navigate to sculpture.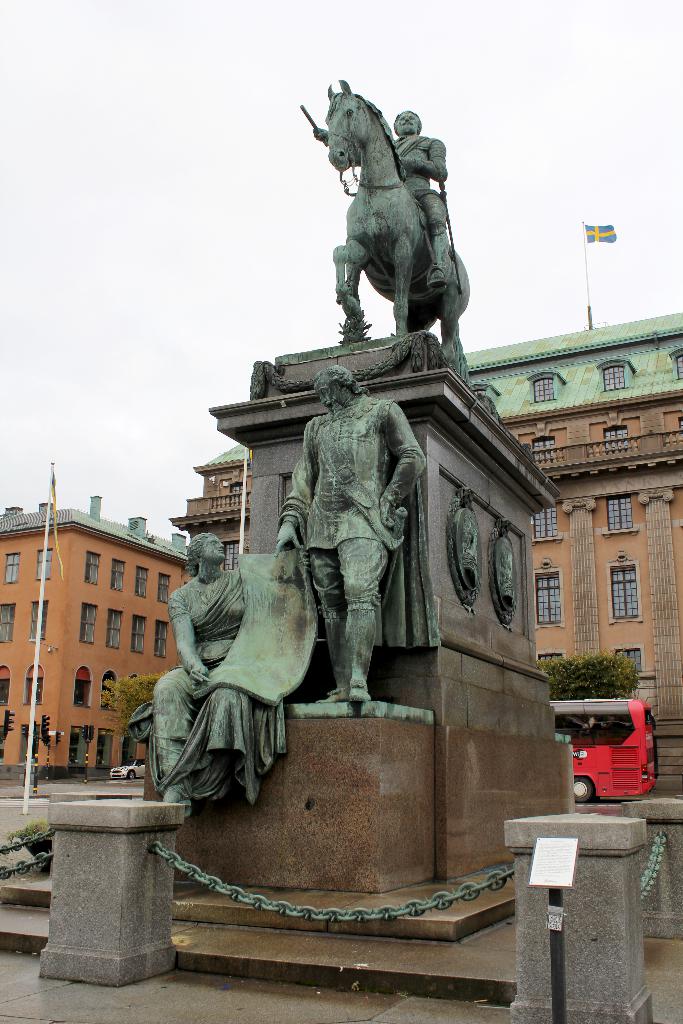
Navigation target: {"x1": 251, "y1": 356, "x2": 422, "y2": 715}.
